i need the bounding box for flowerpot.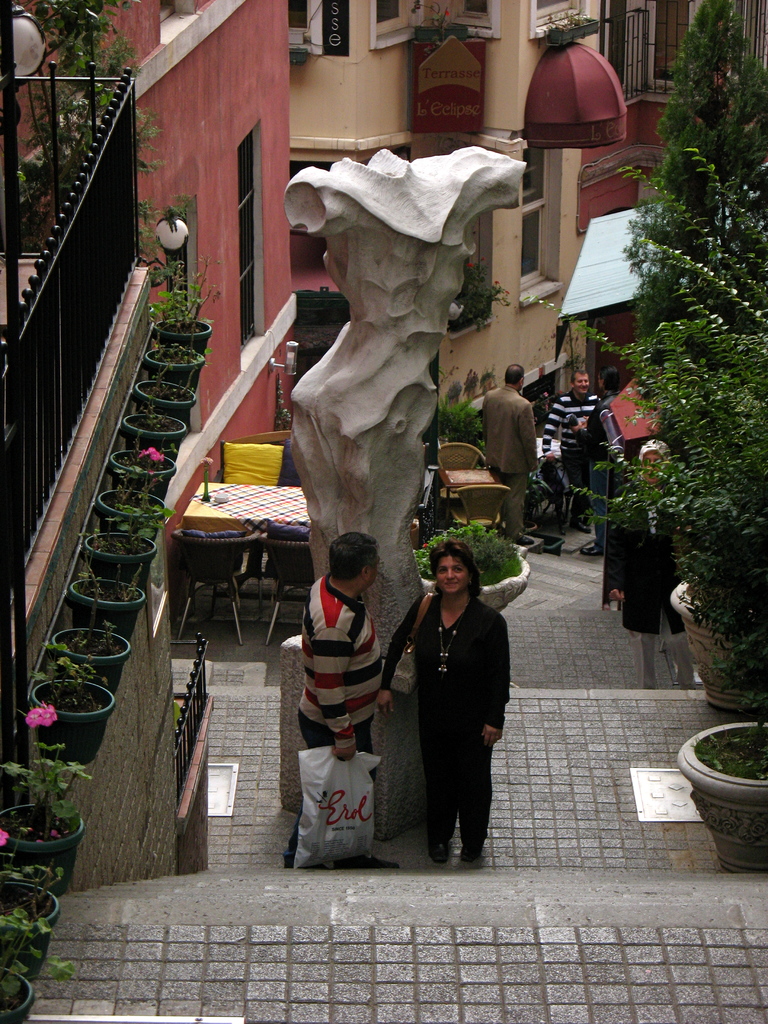
Here it is: detection(133, 378, 203, 422).
